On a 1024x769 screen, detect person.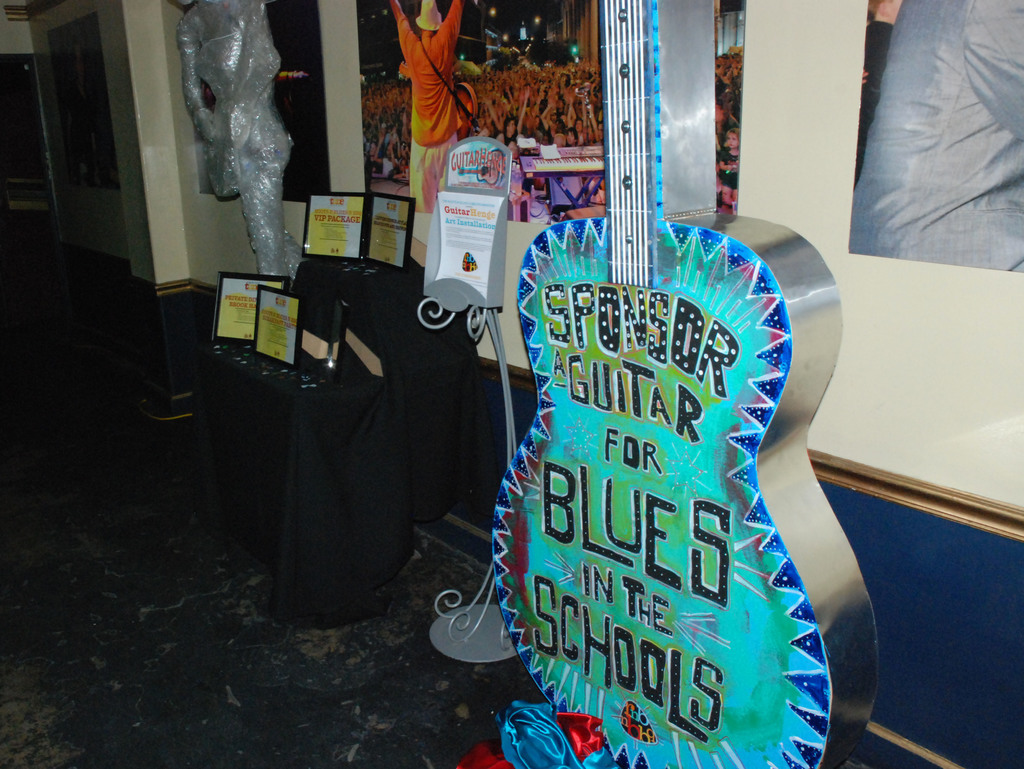
left=717, top=128, right=739, bottom=208.
